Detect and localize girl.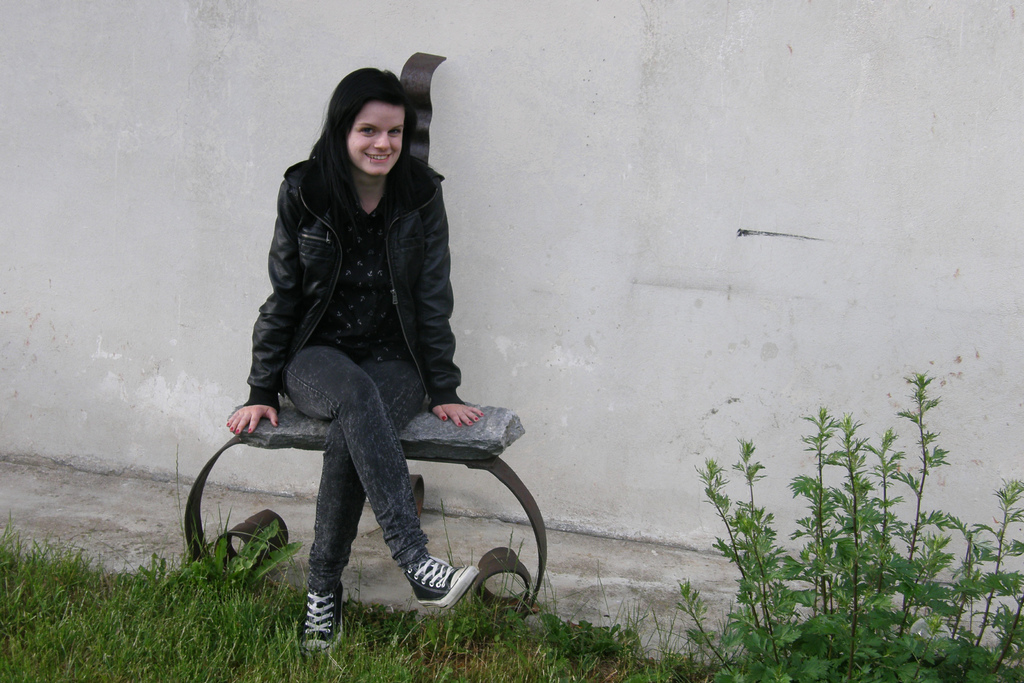
Localized at [x1=228, y1=70, x2=477, y2=659].
